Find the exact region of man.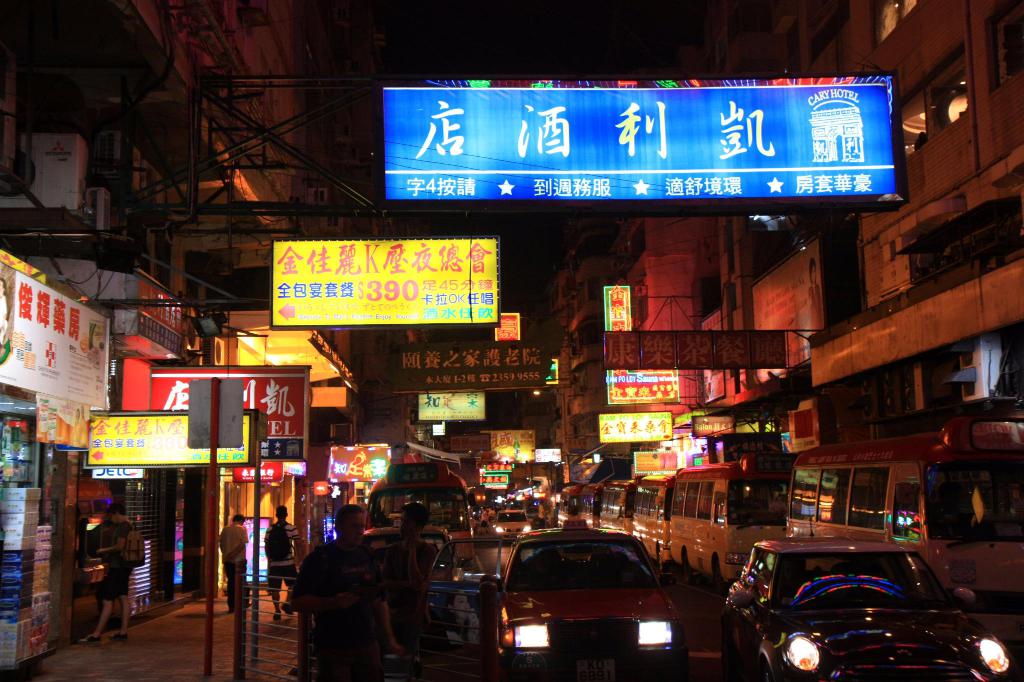
Exact region: {"left": 285, "top": 519, "right": 399, "bottom": 671}.
